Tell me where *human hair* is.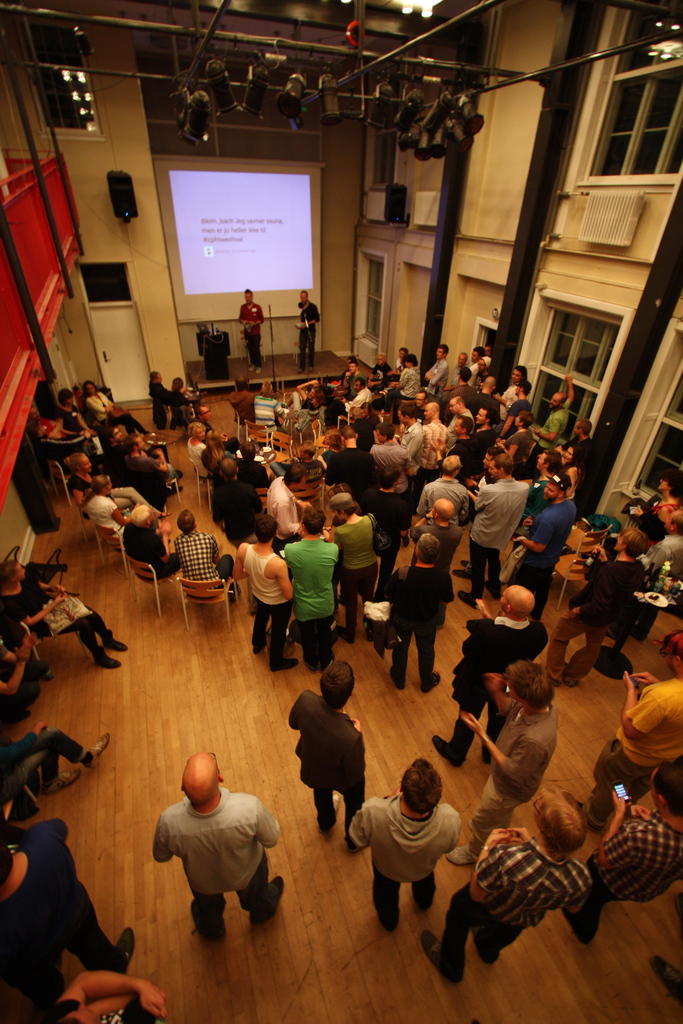
*human hair* is at crop(172, 377, 184, 391).
